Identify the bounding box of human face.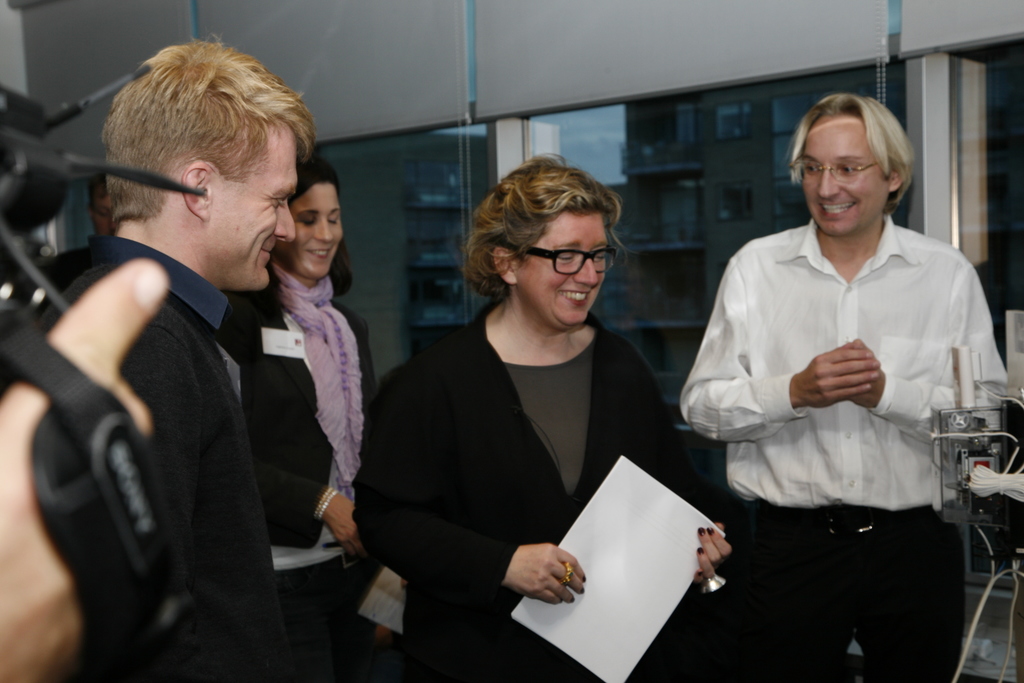
<bbox>207, 124, 299, 292</bbox>.
